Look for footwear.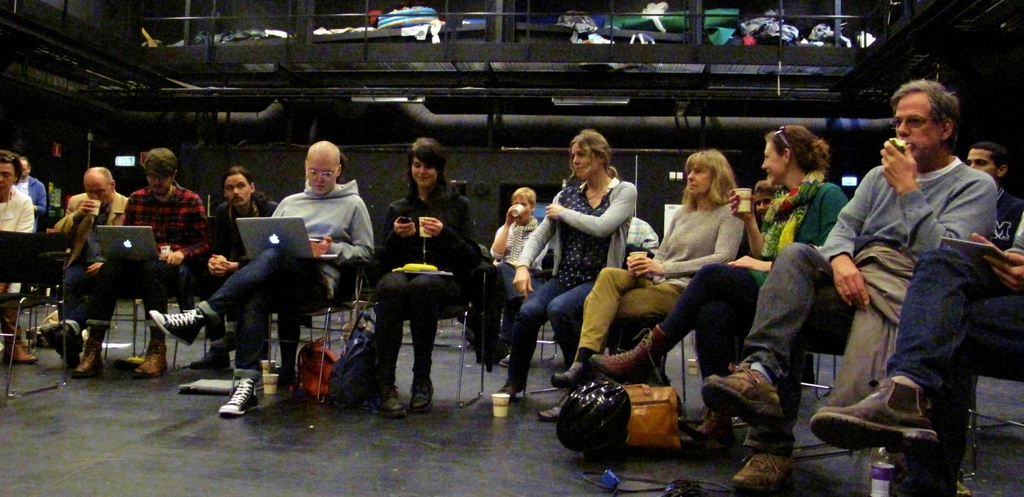
Found: l=728, t=452, r=795, b=496.
